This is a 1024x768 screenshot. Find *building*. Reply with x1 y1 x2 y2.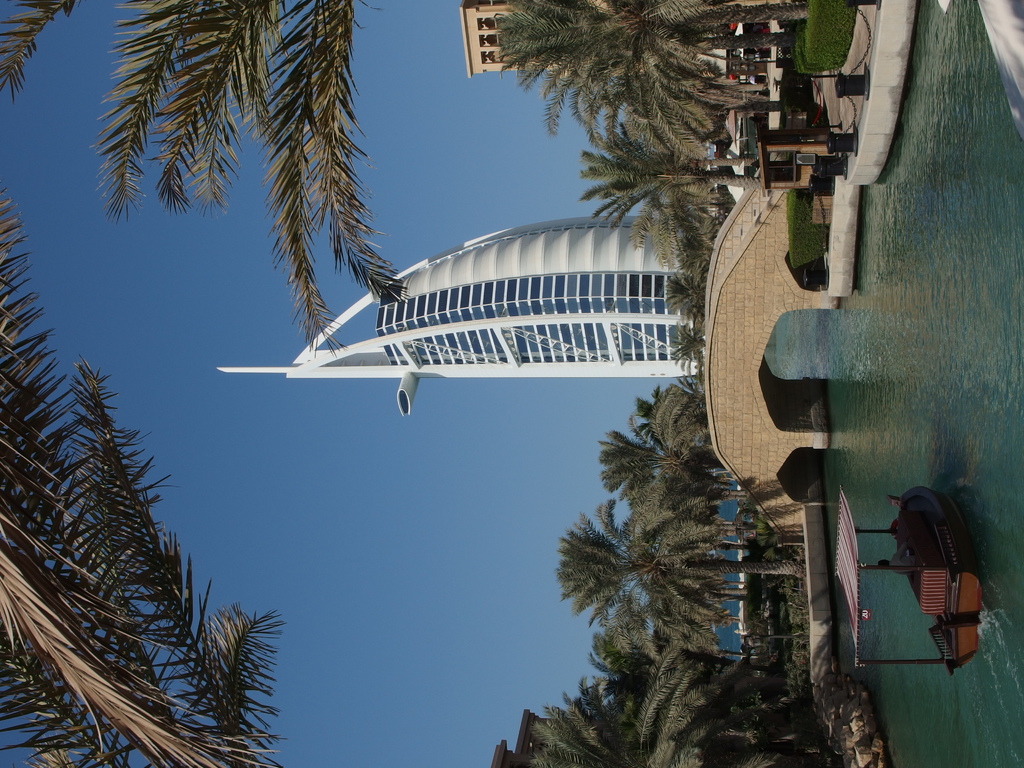
458 0 525 76.
